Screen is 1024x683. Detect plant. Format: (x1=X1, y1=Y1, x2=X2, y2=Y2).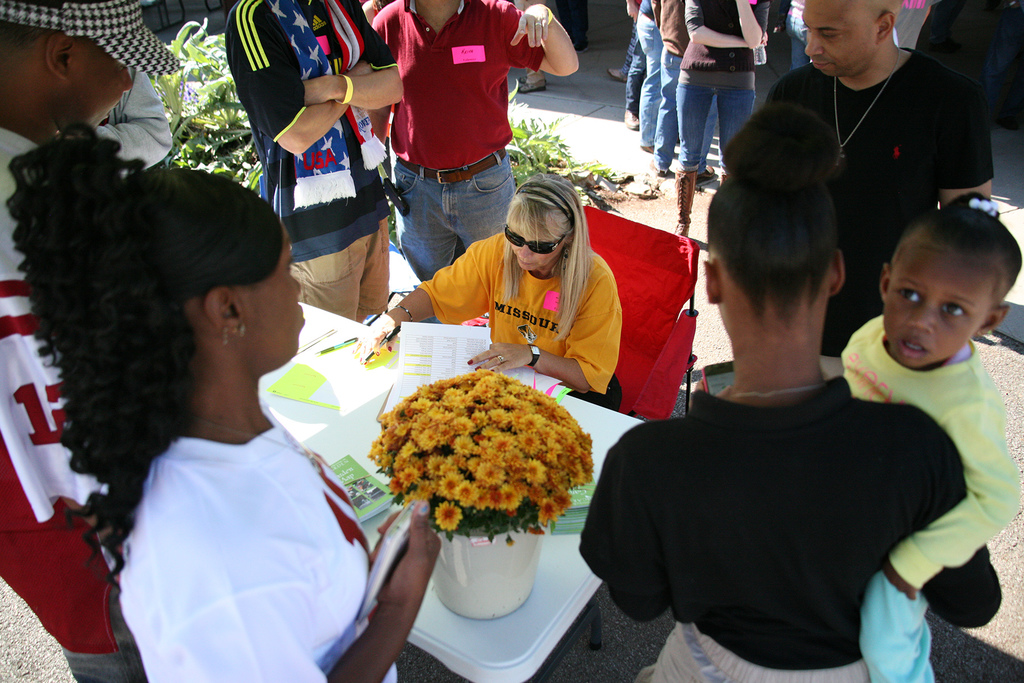
(x1=147, y1=12, x2=604, y2=248).
